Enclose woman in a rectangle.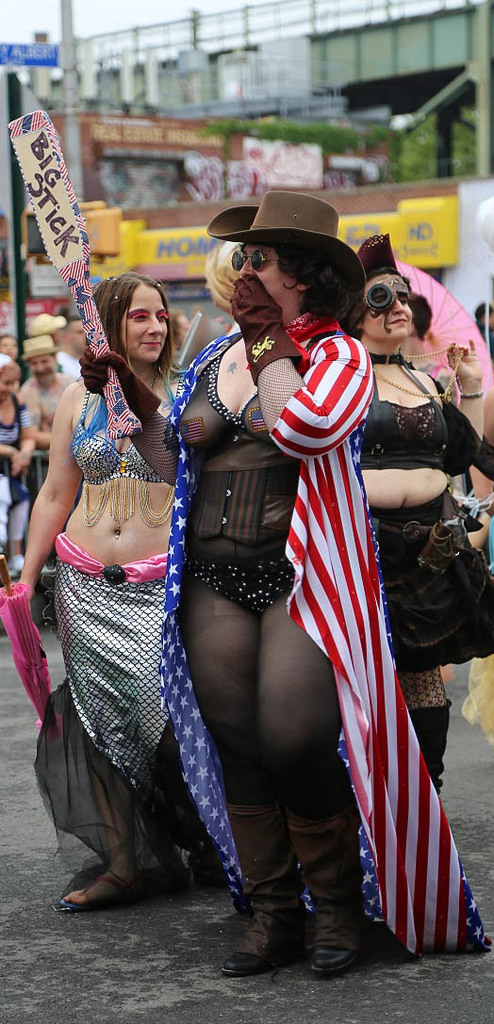
<bbox>0, 331, 30, 387</bbox>.
